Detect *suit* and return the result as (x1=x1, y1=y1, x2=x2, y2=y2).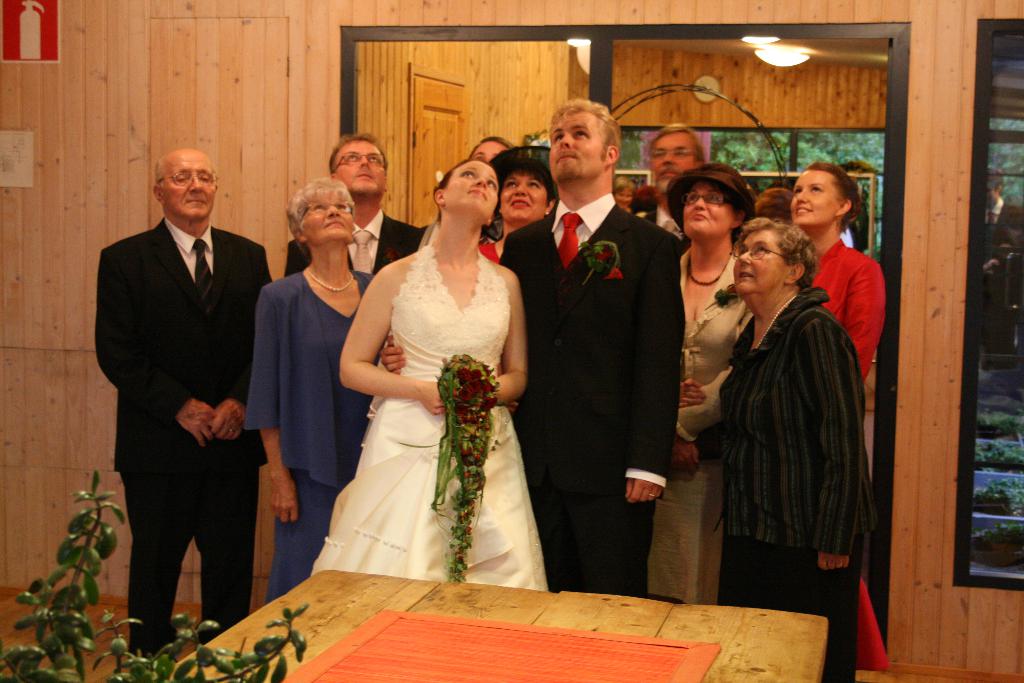
(x1=488, y1=196, x2=686, y2=485).
